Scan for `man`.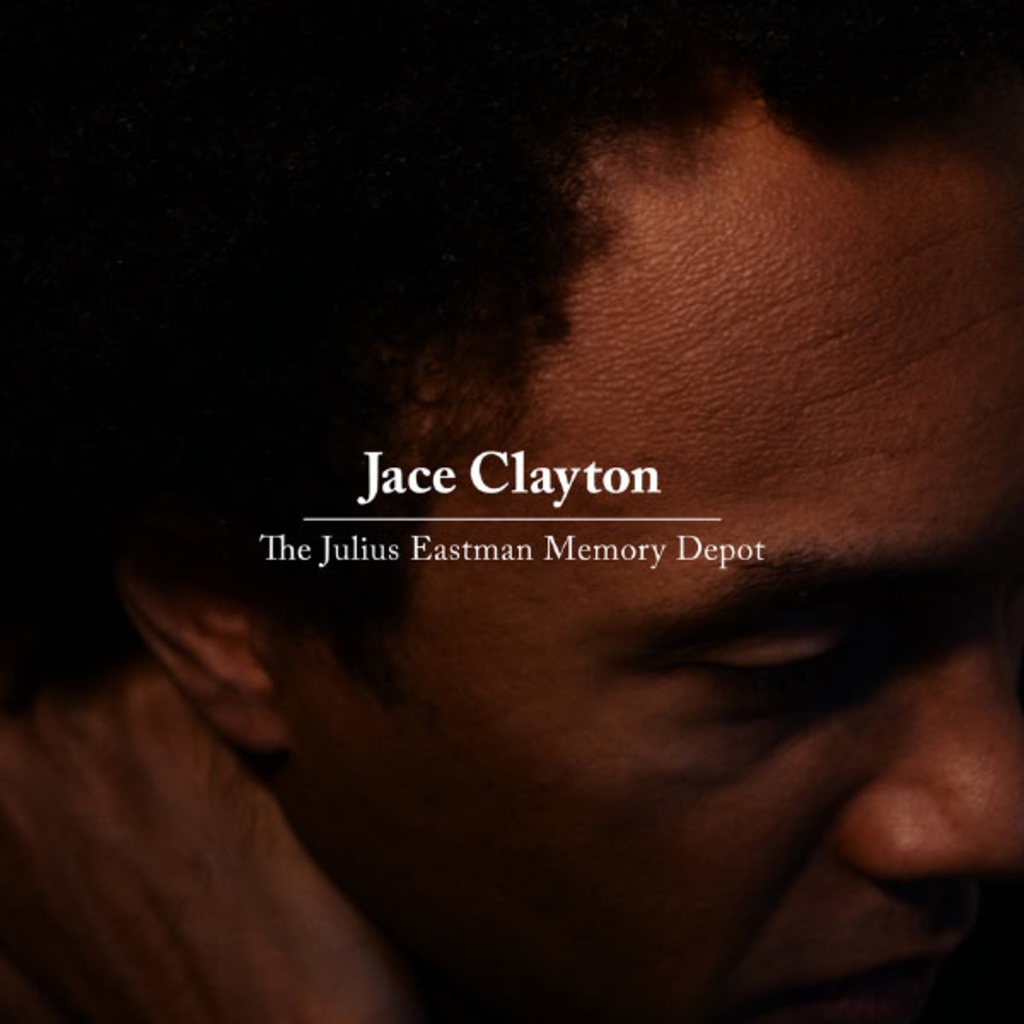
Scan result: BBox(19, 49, 1023, 1007).
